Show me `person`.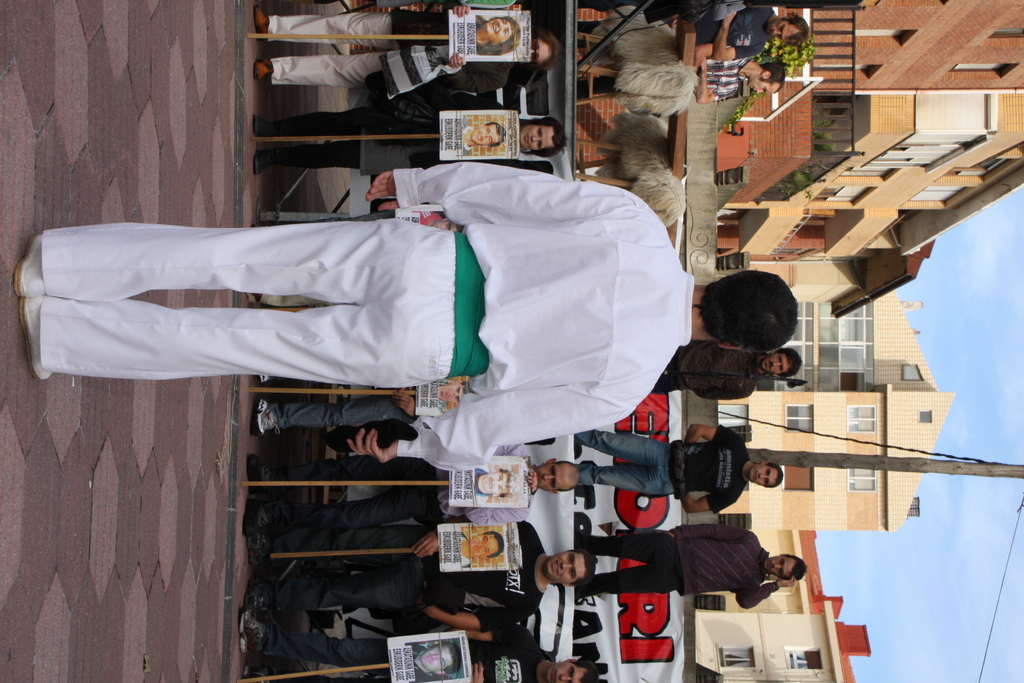
`person` is here: [572, 422, 787, 518].
